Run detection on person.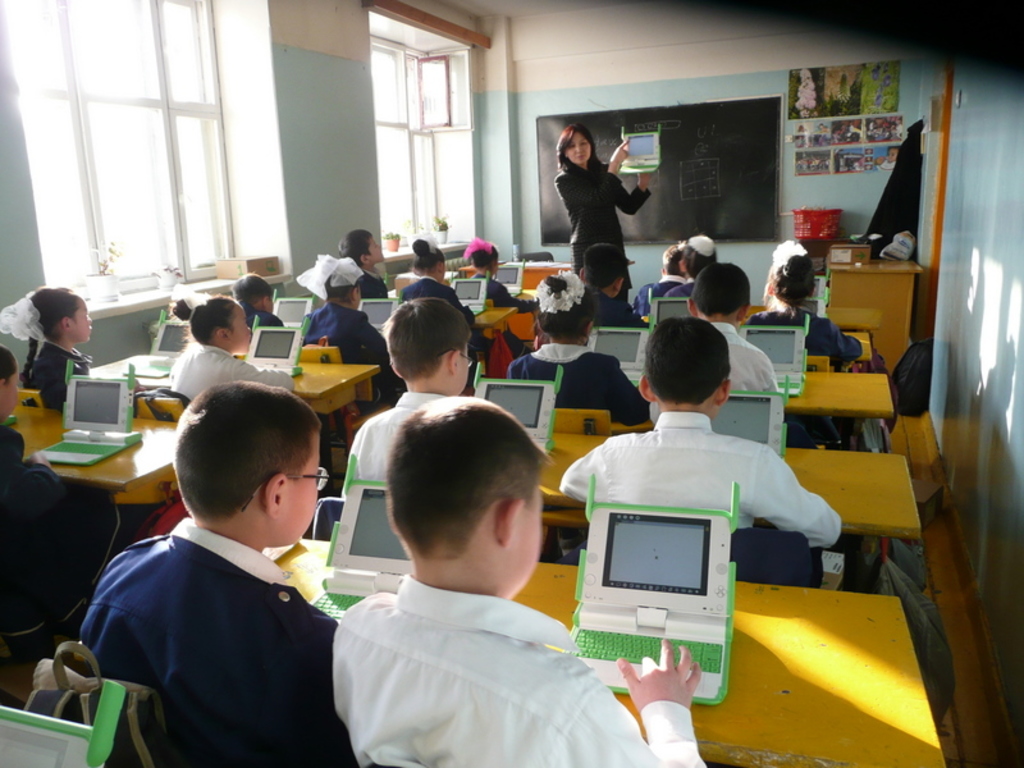
Result: x1=394, y1=229, x2=463, y2=306.
